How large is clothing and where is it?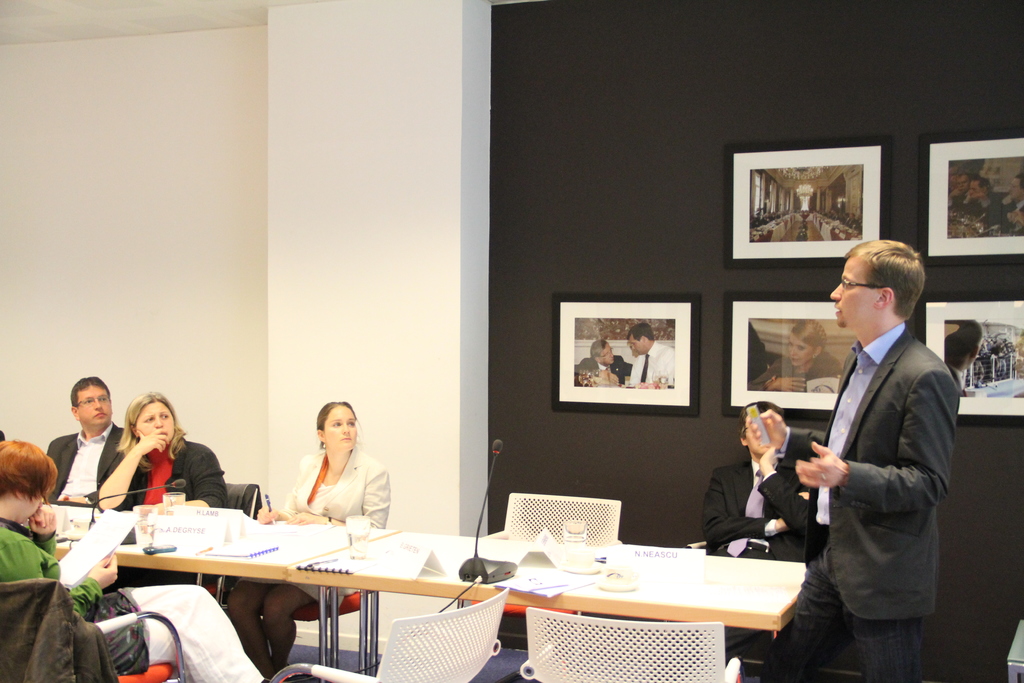
Bounding box: box(701, 448, 820, 555).
